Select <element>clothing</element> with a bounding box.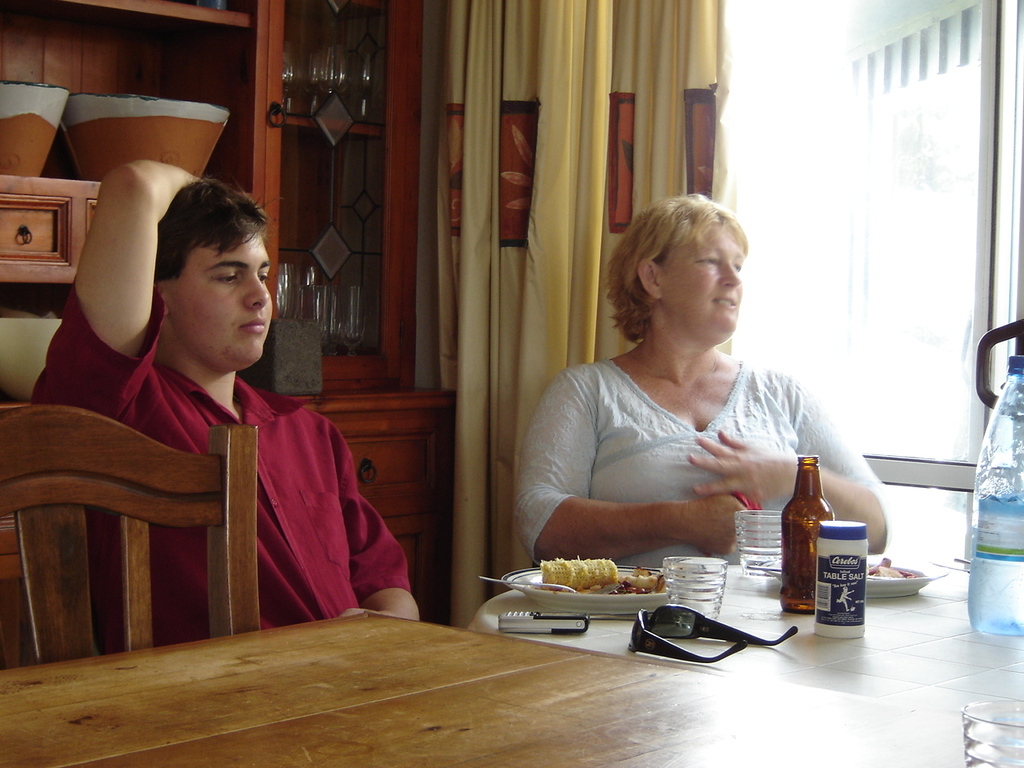
bbox=(514, 357, 891, 565).
